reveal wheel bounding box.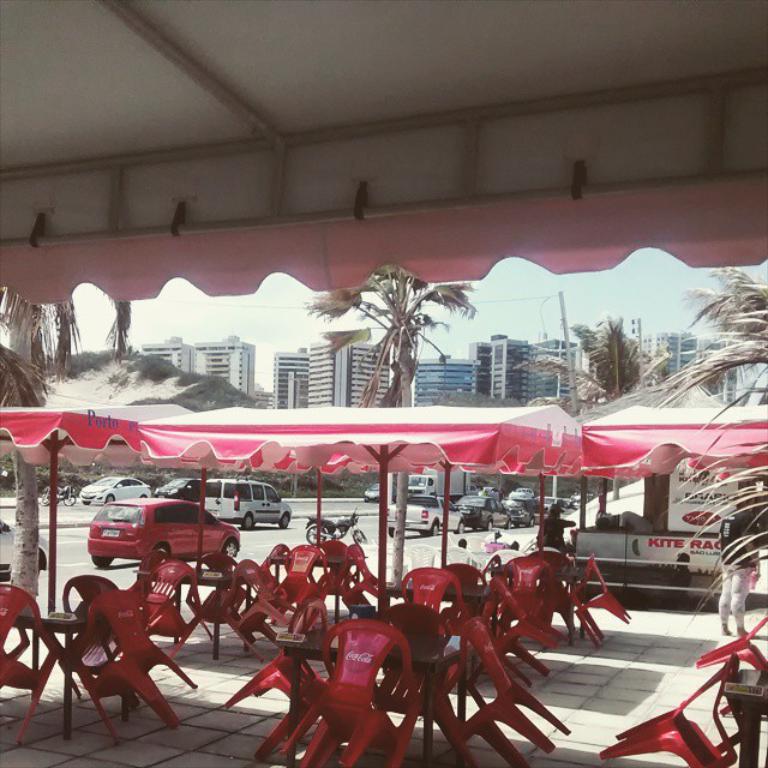
Revealed: 451 520 463 535.
